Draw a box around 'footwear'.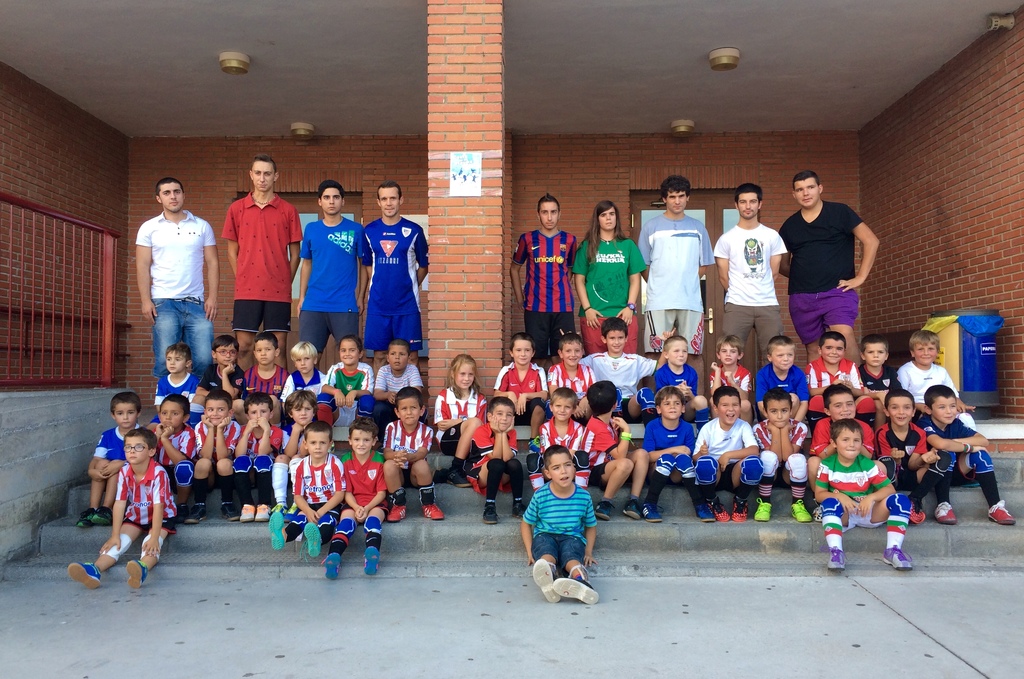
[x1=553, y1=576, x2=597, y2=606].
